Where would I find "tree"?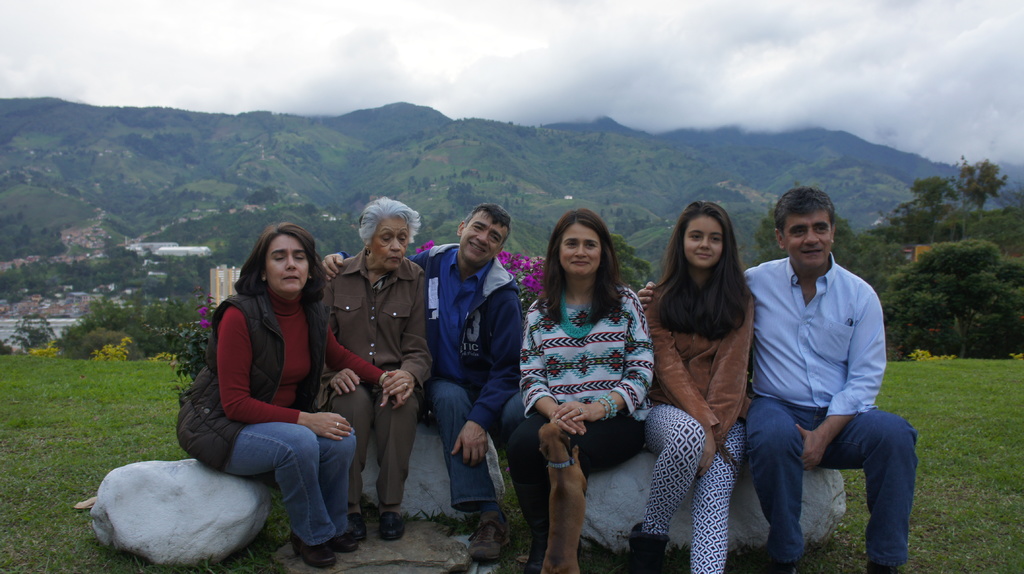
At bbox(954, 155, 1005, 211).
